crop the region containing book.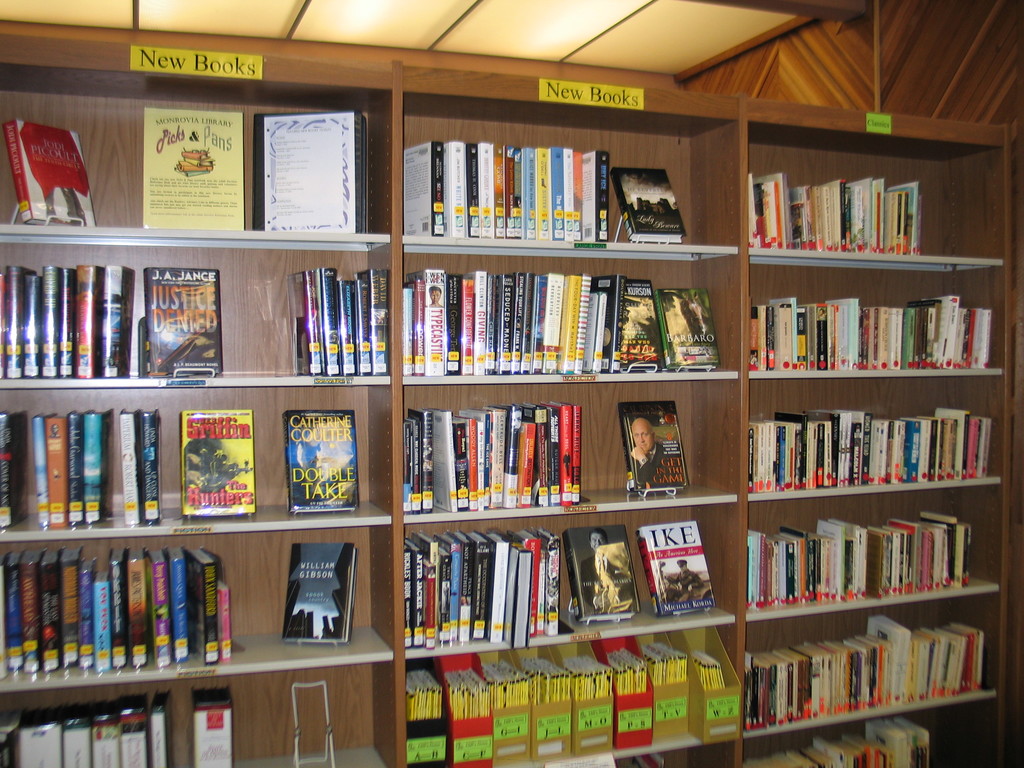
Crop region: [x1=143, y1=404, x2=164, y2=527].
